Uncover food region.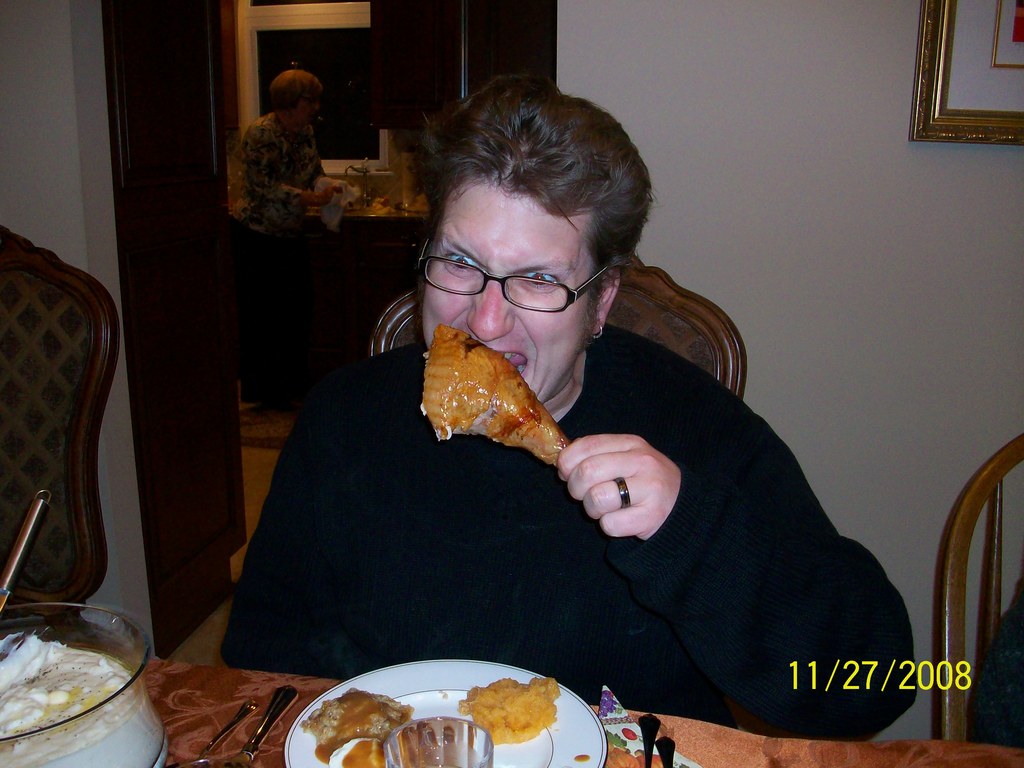
Uncovered: region(330, 733, 381, 767).
